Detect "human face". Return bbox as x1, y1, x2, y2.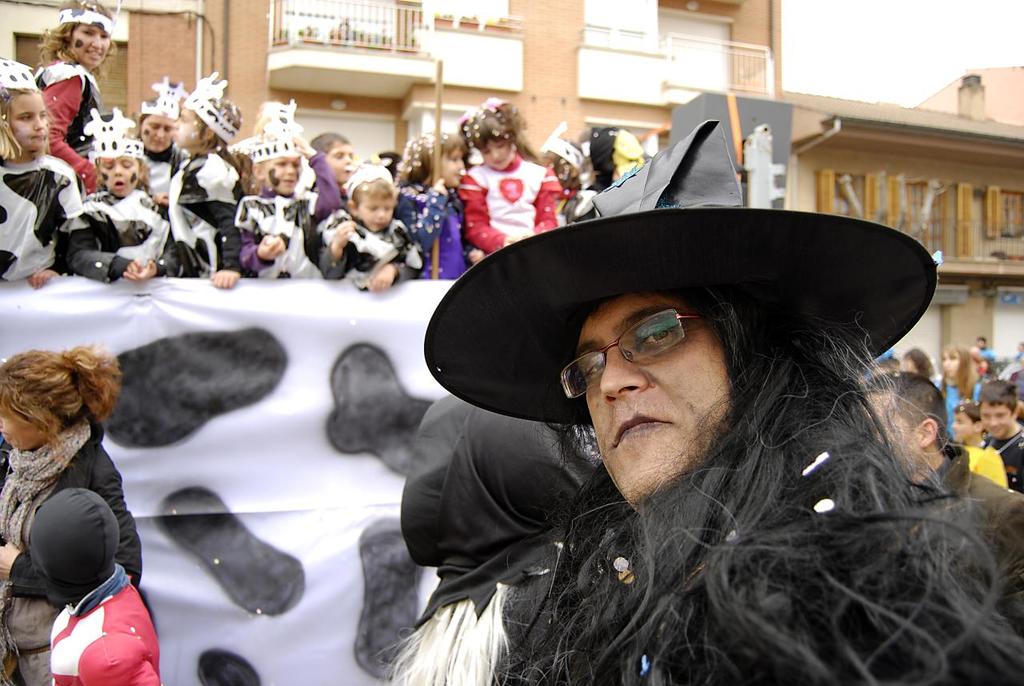
325, 141, 354, 185.
